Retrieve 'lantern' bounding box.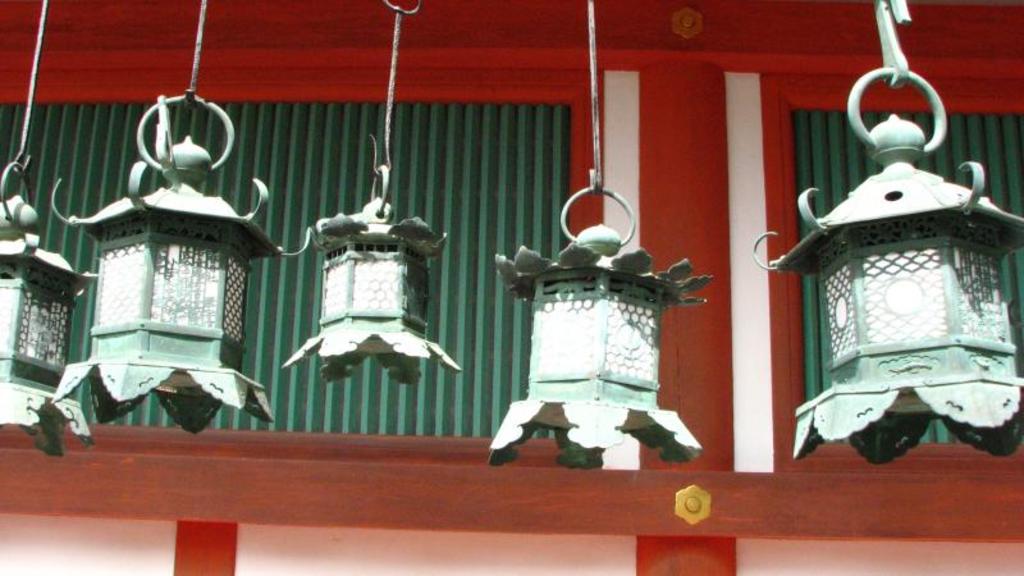
Bounding box: region(486, 184, 716, 475).
